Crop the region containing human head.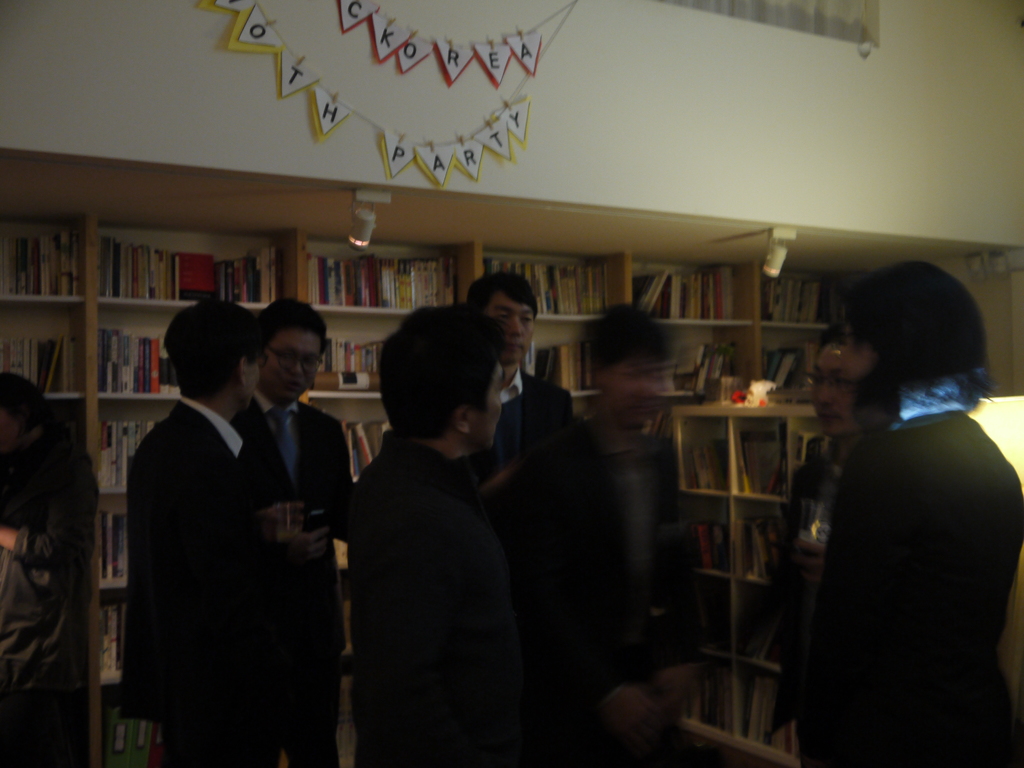
Crop region: (458,271,538,364).
